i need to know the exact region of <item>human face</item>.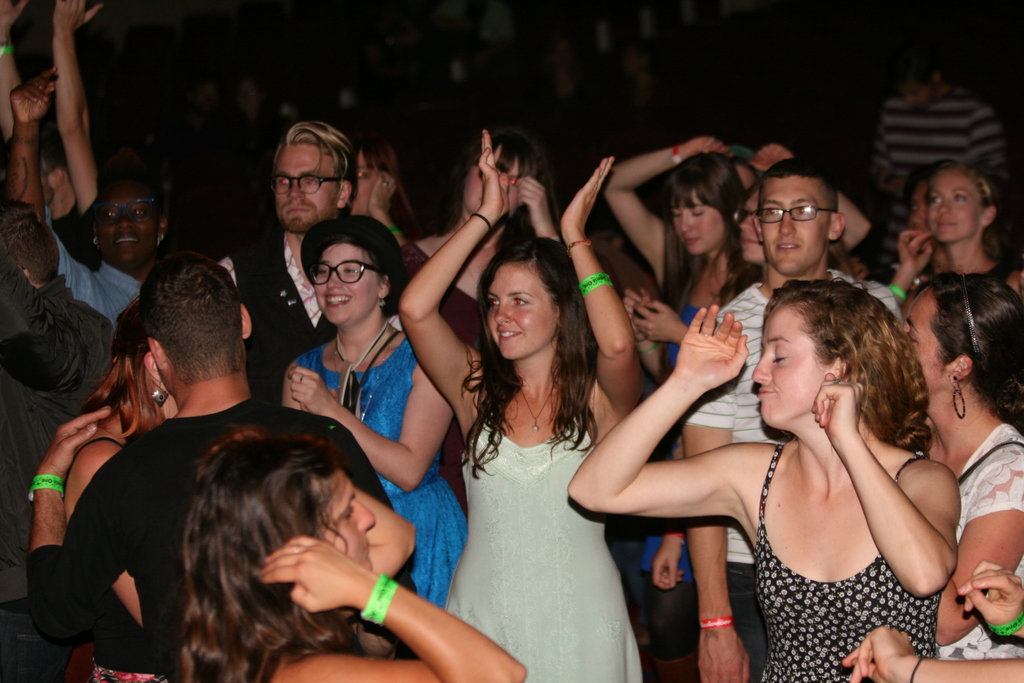
Region: <region>274, 140, 345, 231</region>.
